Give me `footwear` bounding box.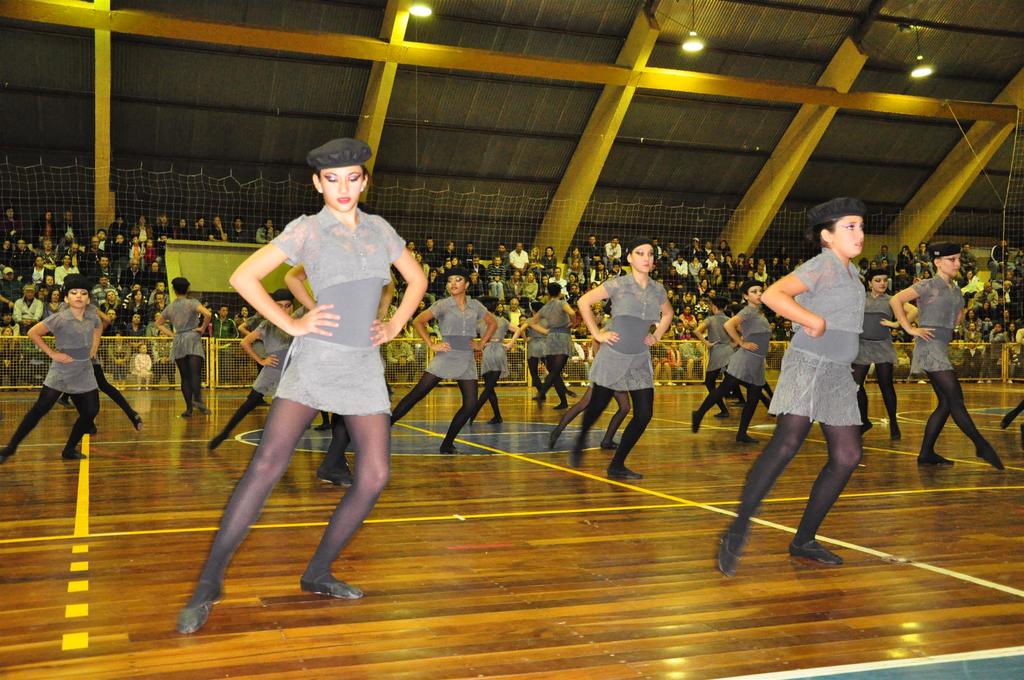
714/524/746/578.
